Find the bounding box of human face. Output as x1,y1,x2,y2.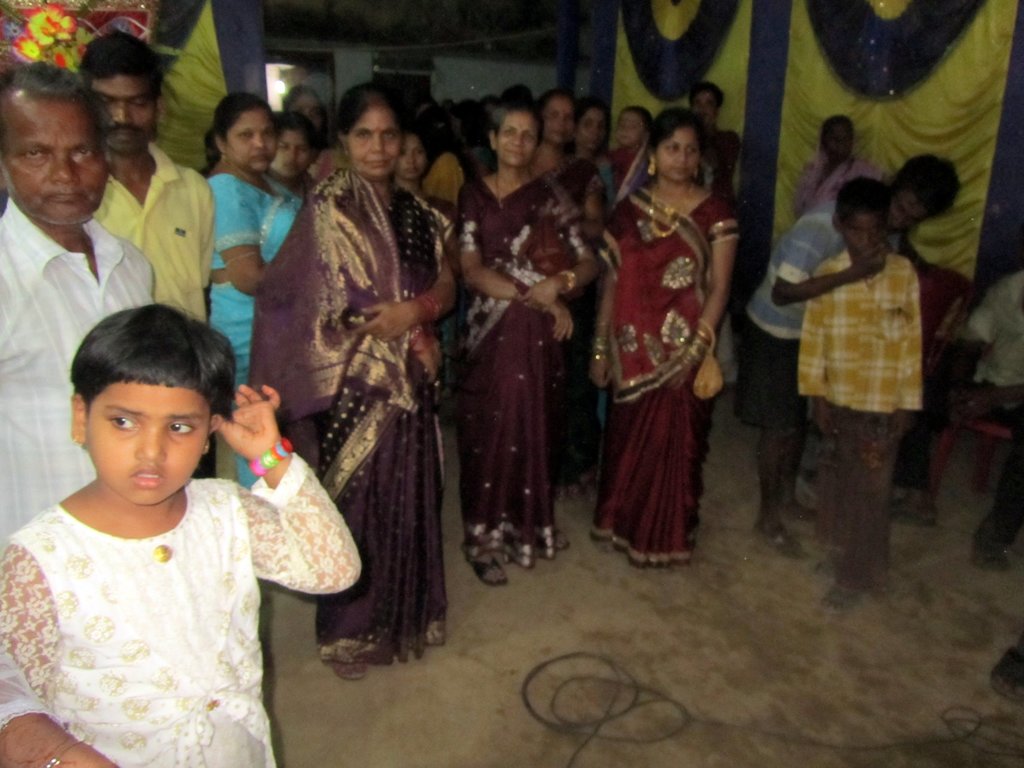
276,129,308,176.
